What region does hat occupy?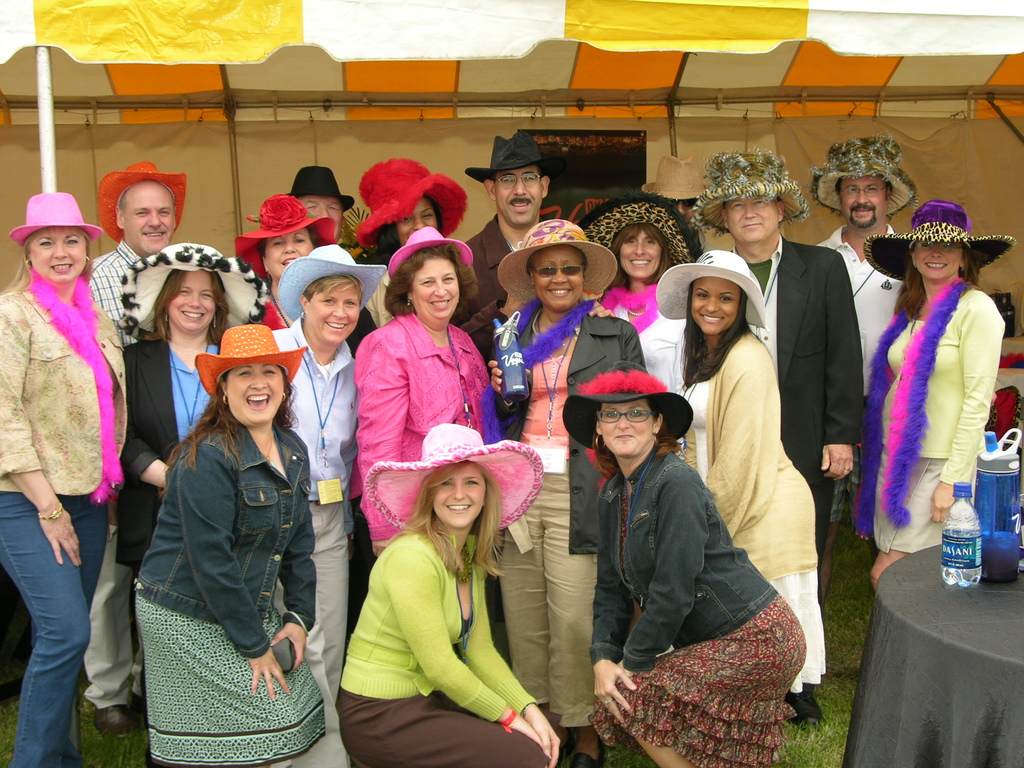
(6, 188, 102, 244).
